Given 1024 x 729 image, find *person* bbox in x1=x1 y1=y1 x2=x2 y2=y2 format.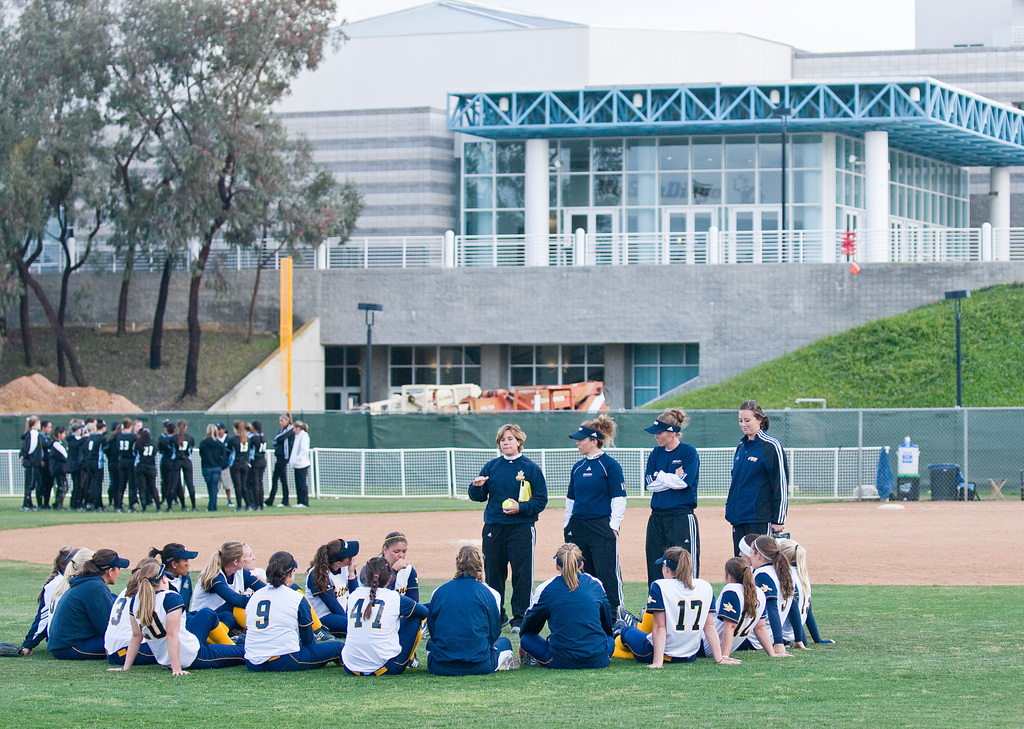
x1=463 y1=423 x2=543 y2=636.
